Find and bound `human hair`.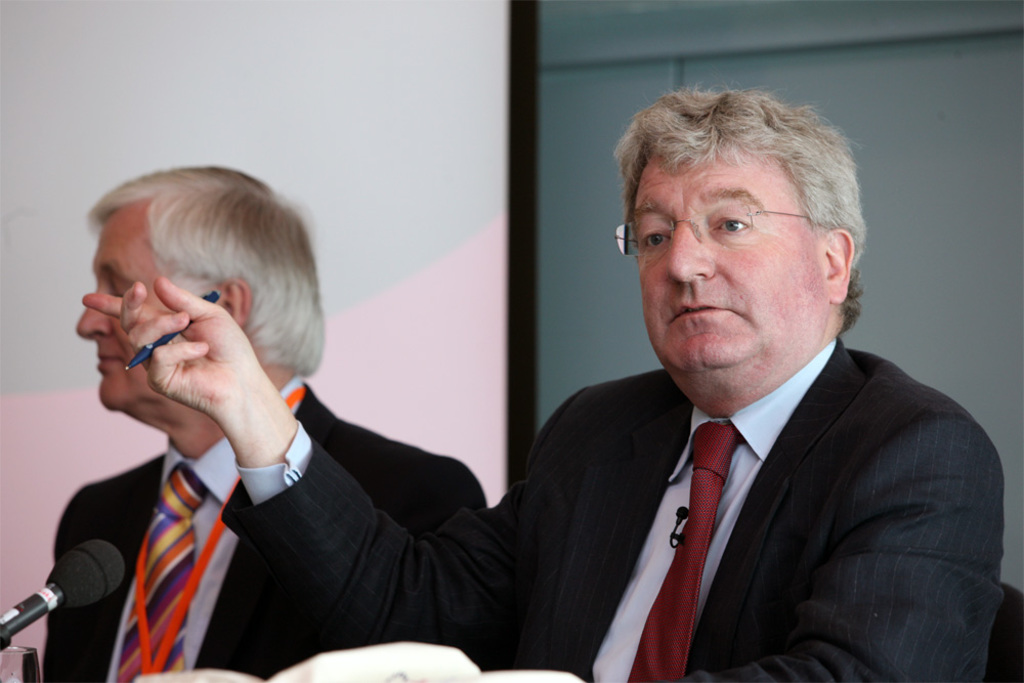
Bound: 80,166,326,378.
